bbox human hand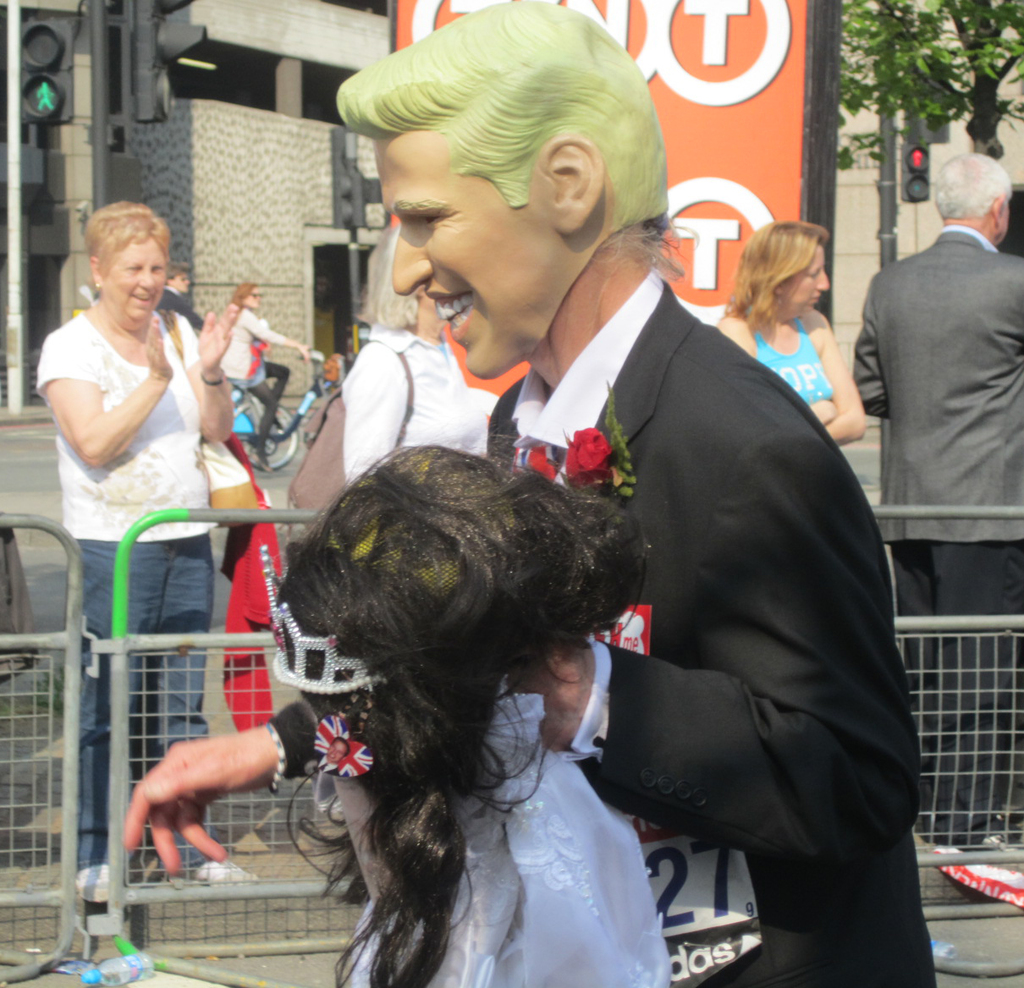
(x1=195, y1=305, x2=233, y2=369)
